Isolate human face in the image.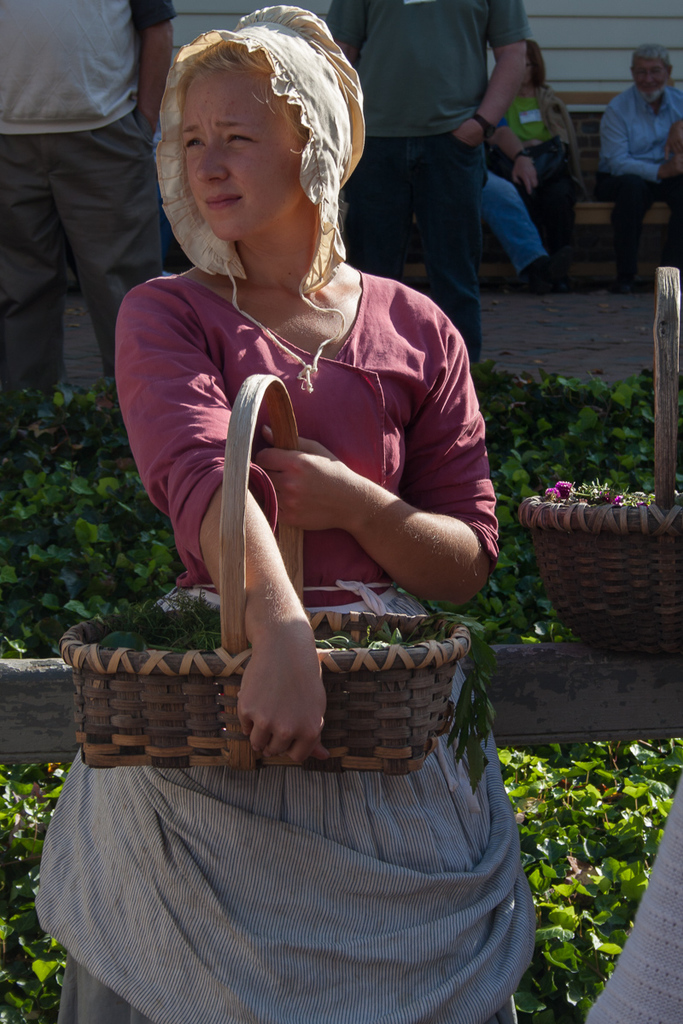
Isolated region: <box>179,49,308,246</box>.
